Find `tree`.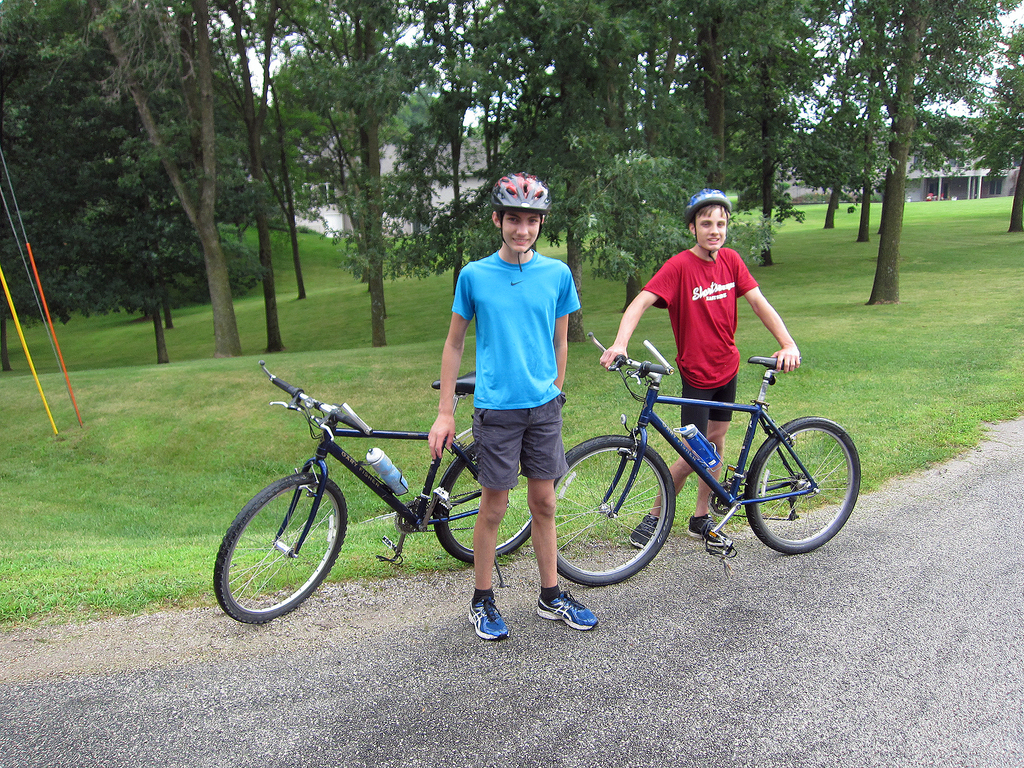
<region>483, 6, 691, 313</region>.
